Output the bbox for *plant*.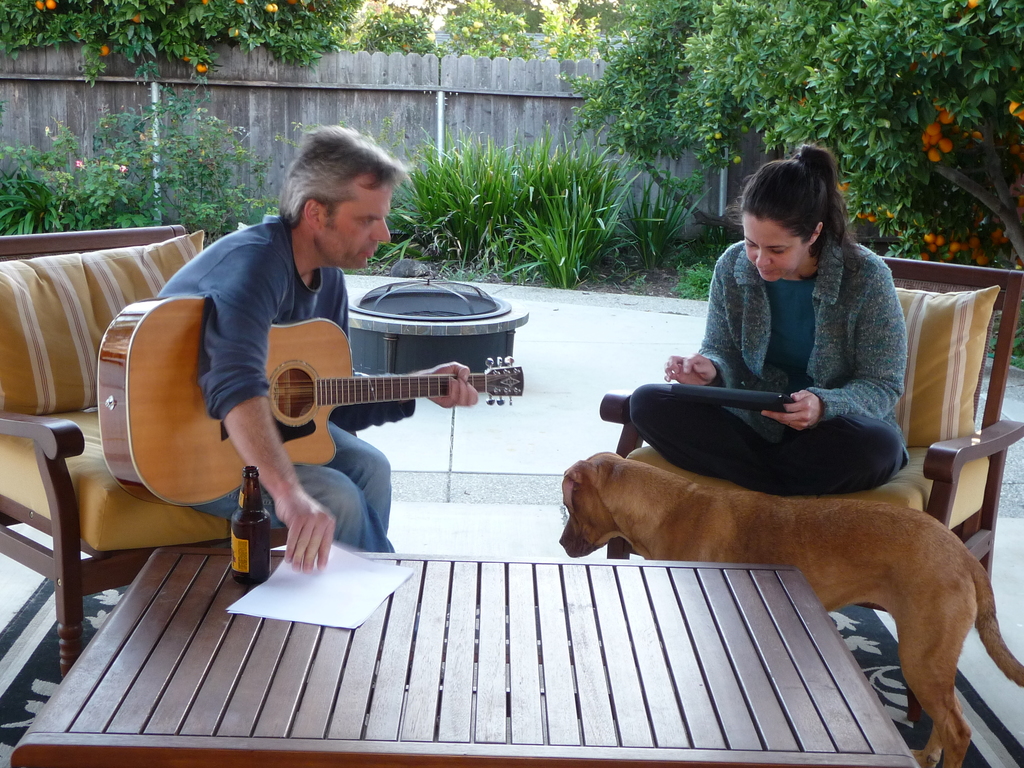
pyautogui.locateOnScreen(673, 228, 735, 309).
